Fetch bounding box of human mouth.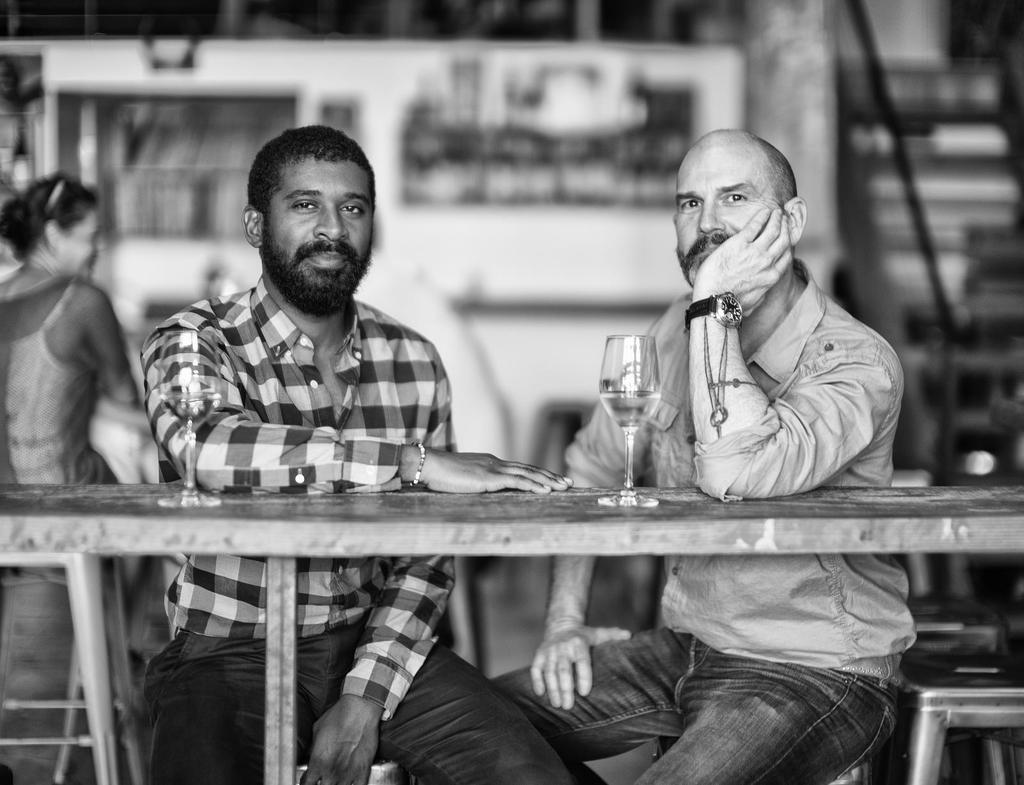
Bbox: {"left": 692, "top": 242, "right": 721, "bottom": 255}.
